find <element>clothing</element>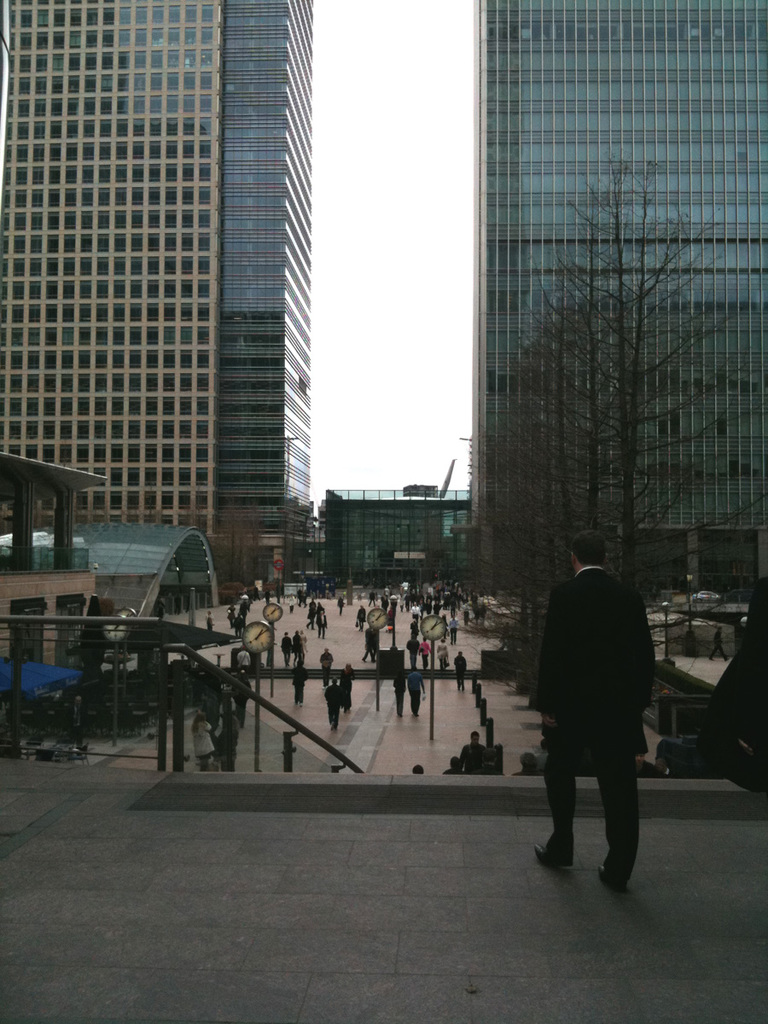
[left=306, top=602, right=315, bottom=627]
